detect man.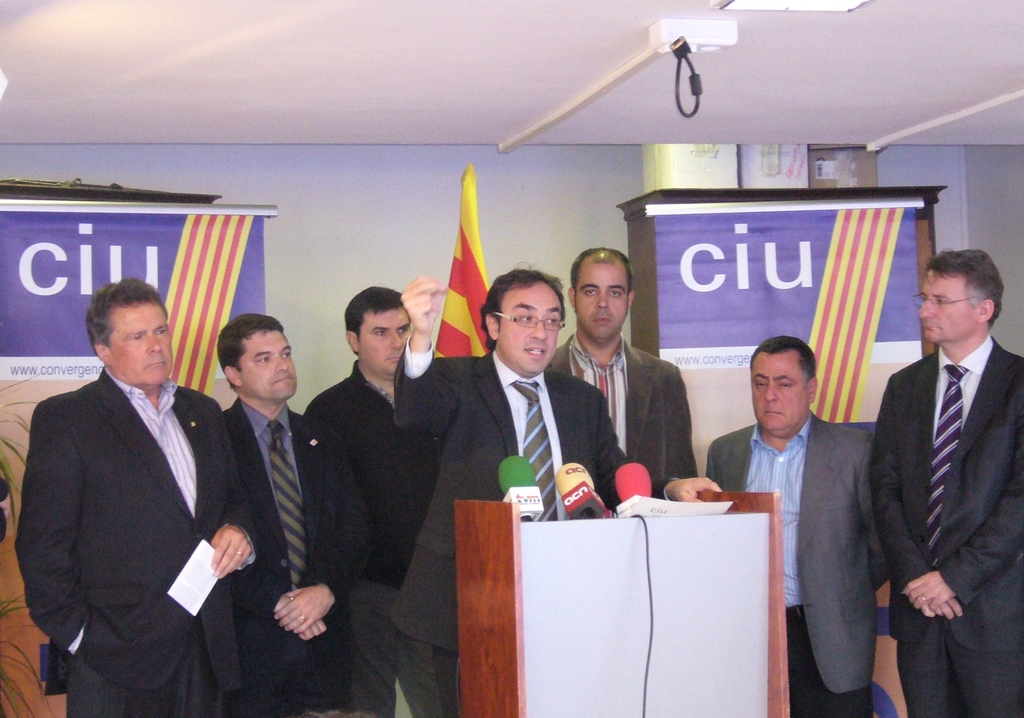
Detected at detection(302, 283, 451, 717).
